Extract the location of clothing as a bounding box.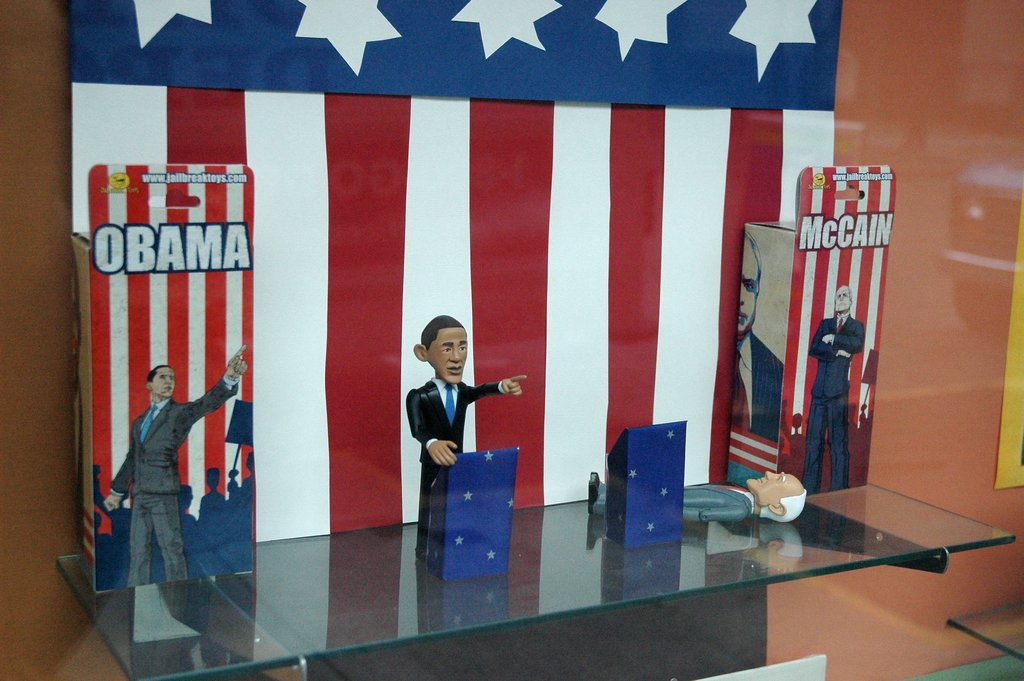
(110,372,237,584).
